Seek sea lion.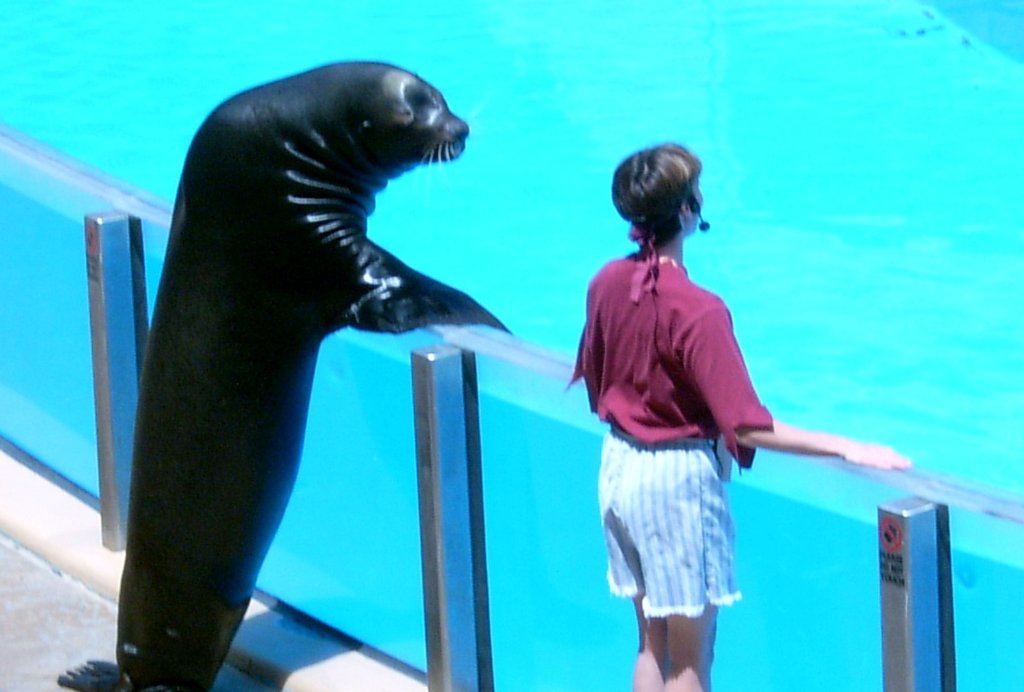
box(57, 63, 515, 688).
